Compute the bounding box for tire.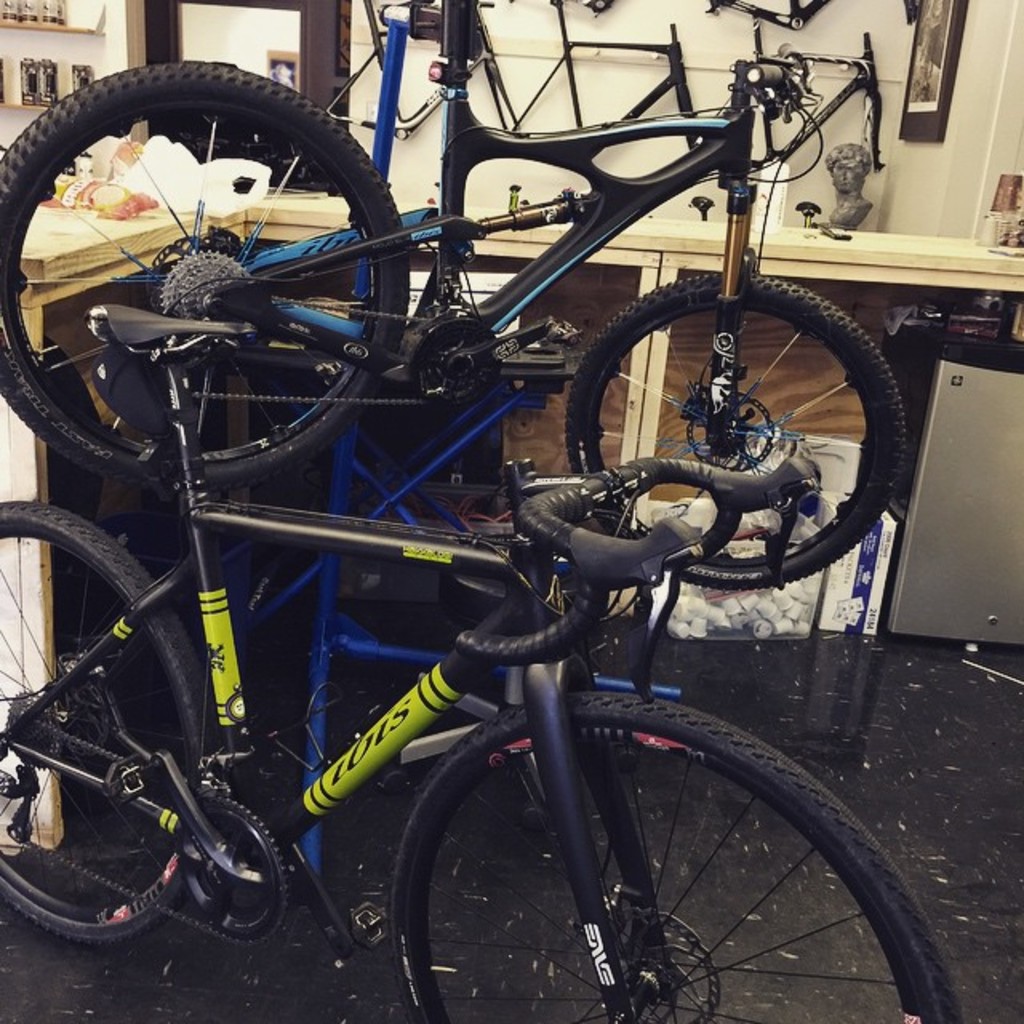
(x1=566, y1=278, x2=915, y2=590).
